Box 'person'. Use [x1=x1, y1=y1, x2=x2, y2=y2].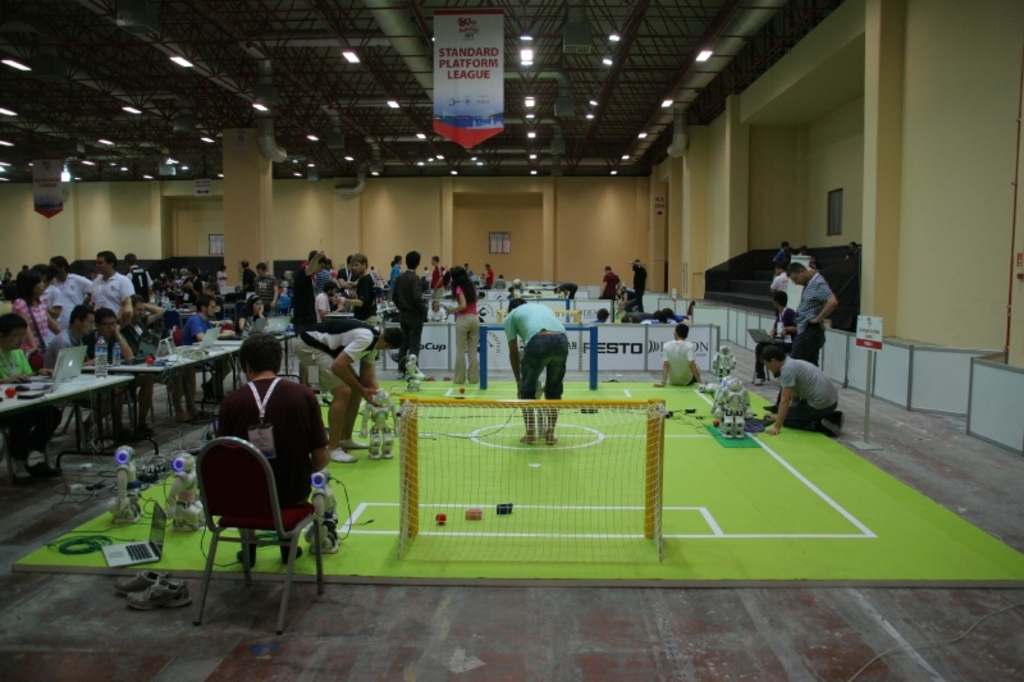
[x1=762, y1=347, x2=845, y2=436].
